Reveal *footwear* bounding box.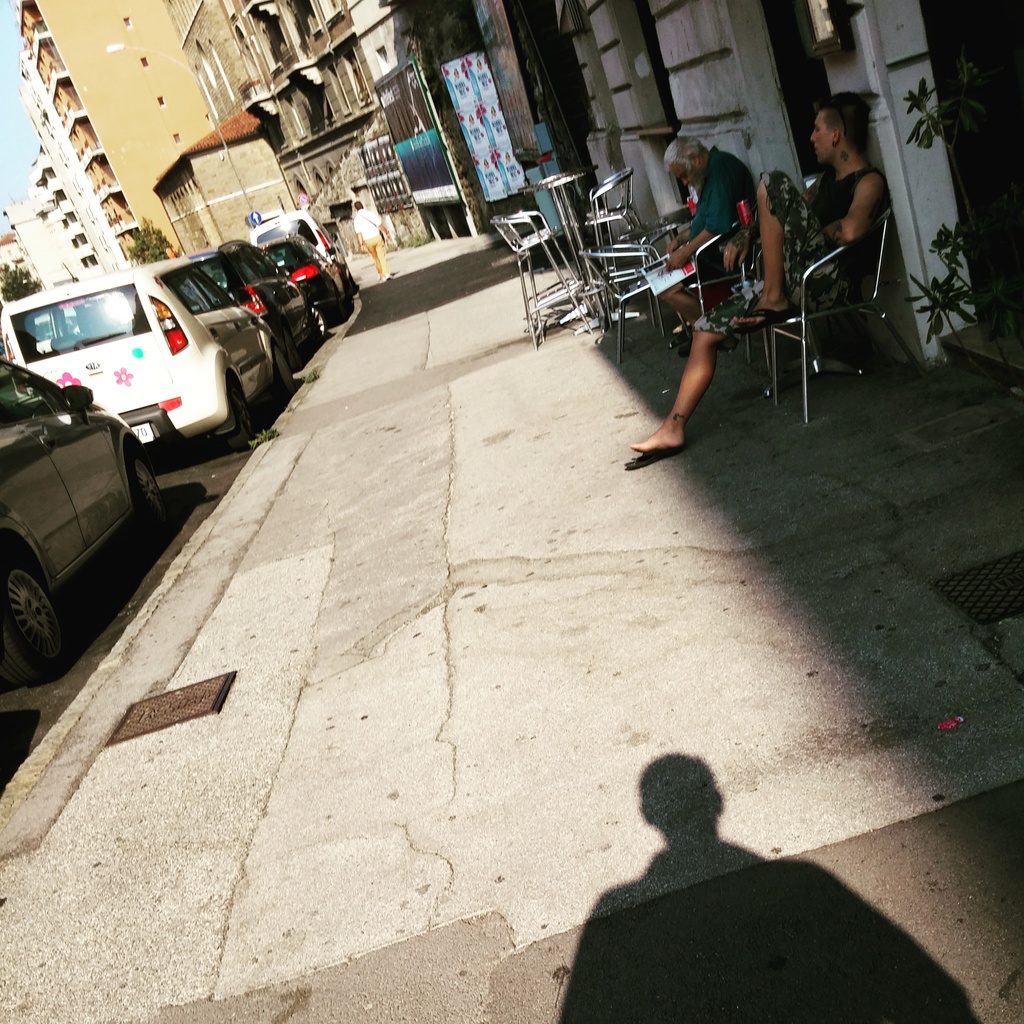
Revealed: bbox(727, 308, 792, 342).
